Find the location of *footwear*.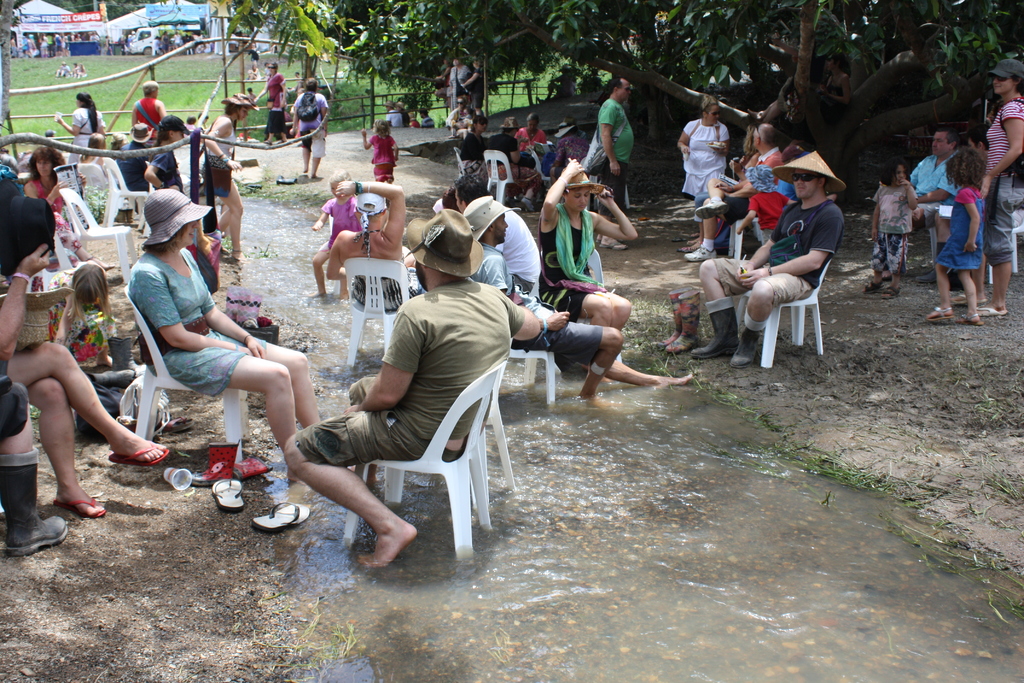
Location: box=[696, 295, 740, 358].
